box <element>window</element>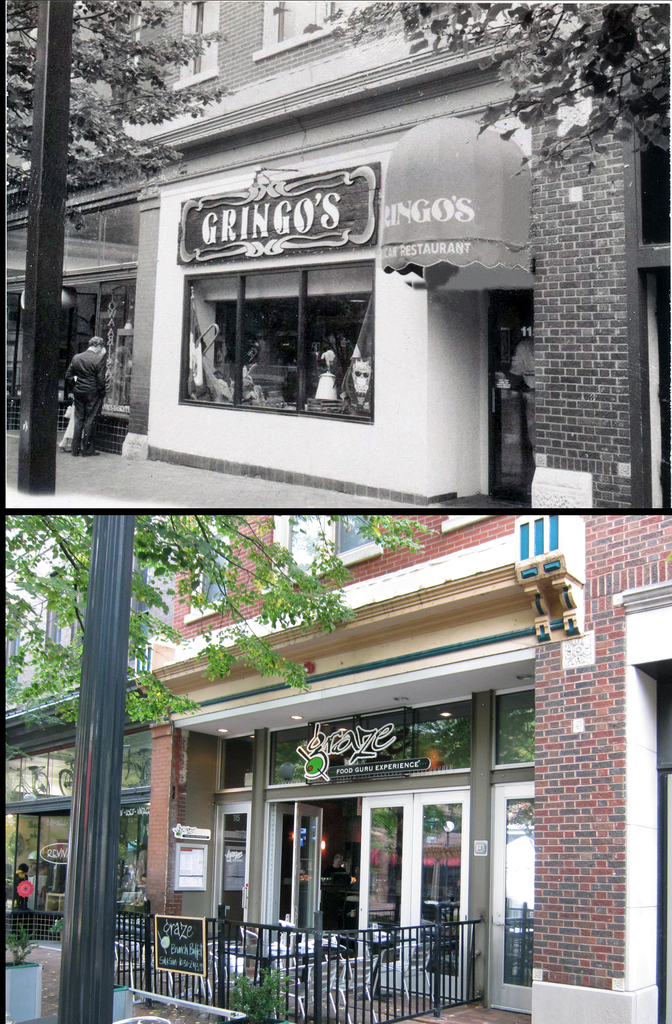
detection(255, 0, 398, 55)
